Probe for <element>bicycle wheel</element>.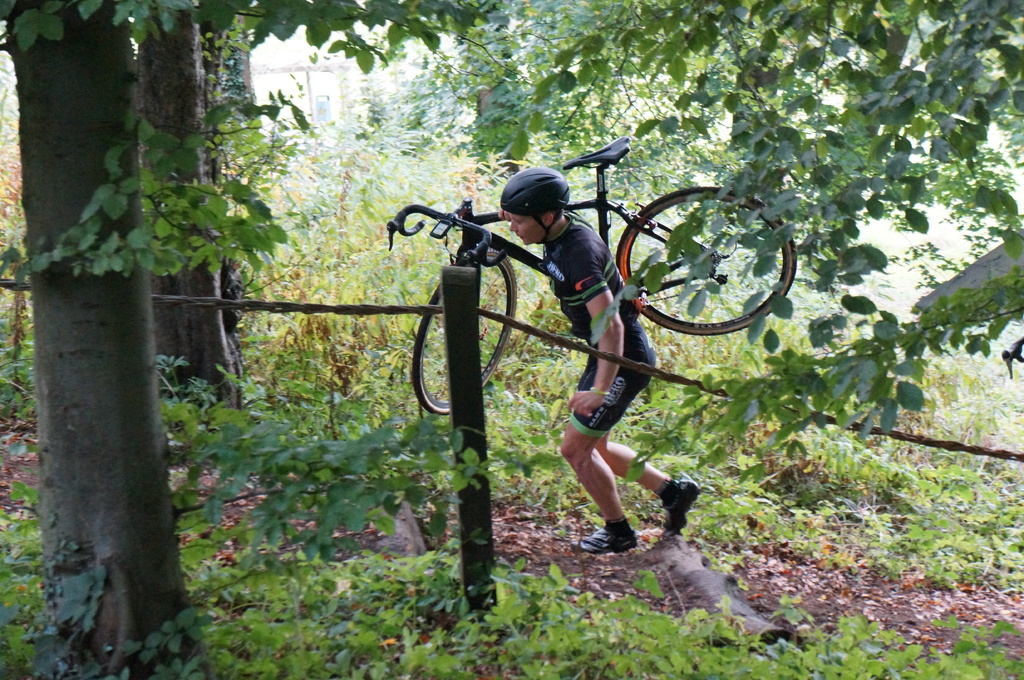
Probe result: region(410, 249, 514, 413).
